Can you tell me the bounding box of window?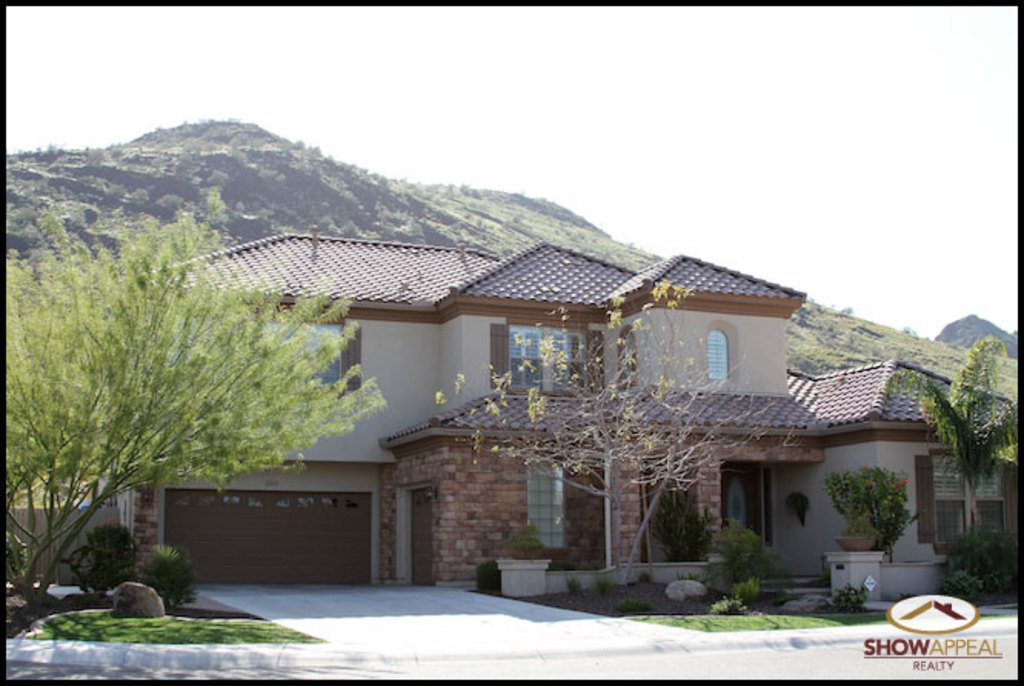
select_region(517, 326, 580, 391).
